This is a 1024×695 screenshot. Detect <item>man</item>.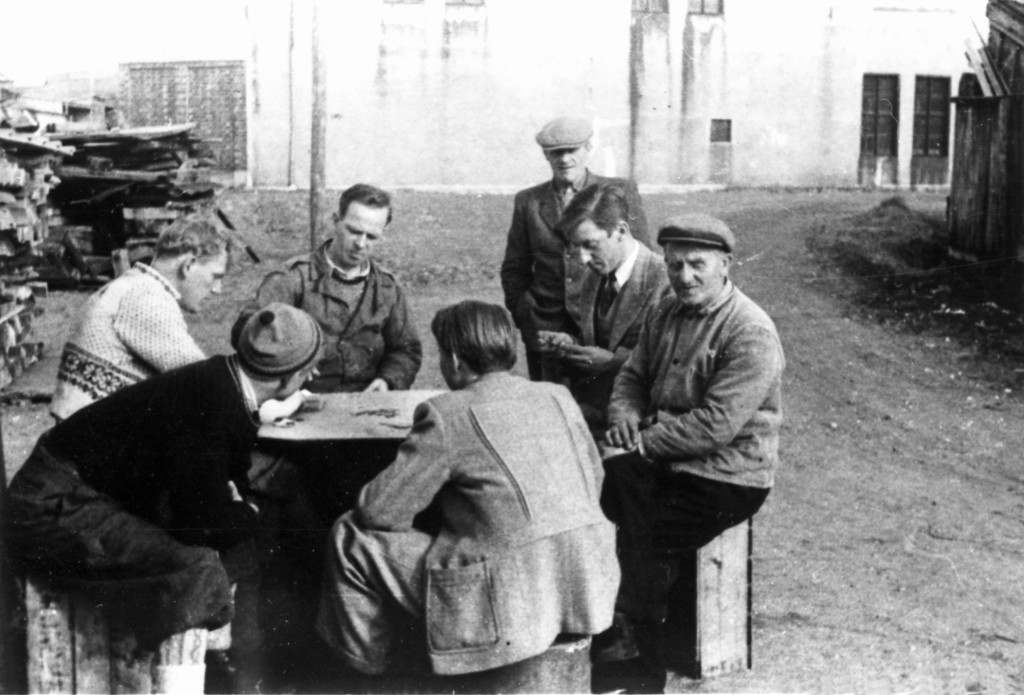
(46, 212, 230, 422).
